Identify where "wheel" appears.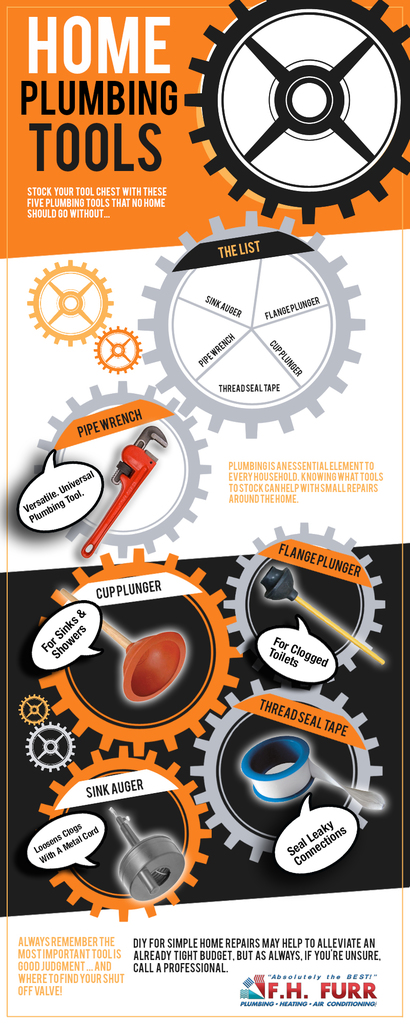
Appears at bbox=[226, 518, 390, 686].
